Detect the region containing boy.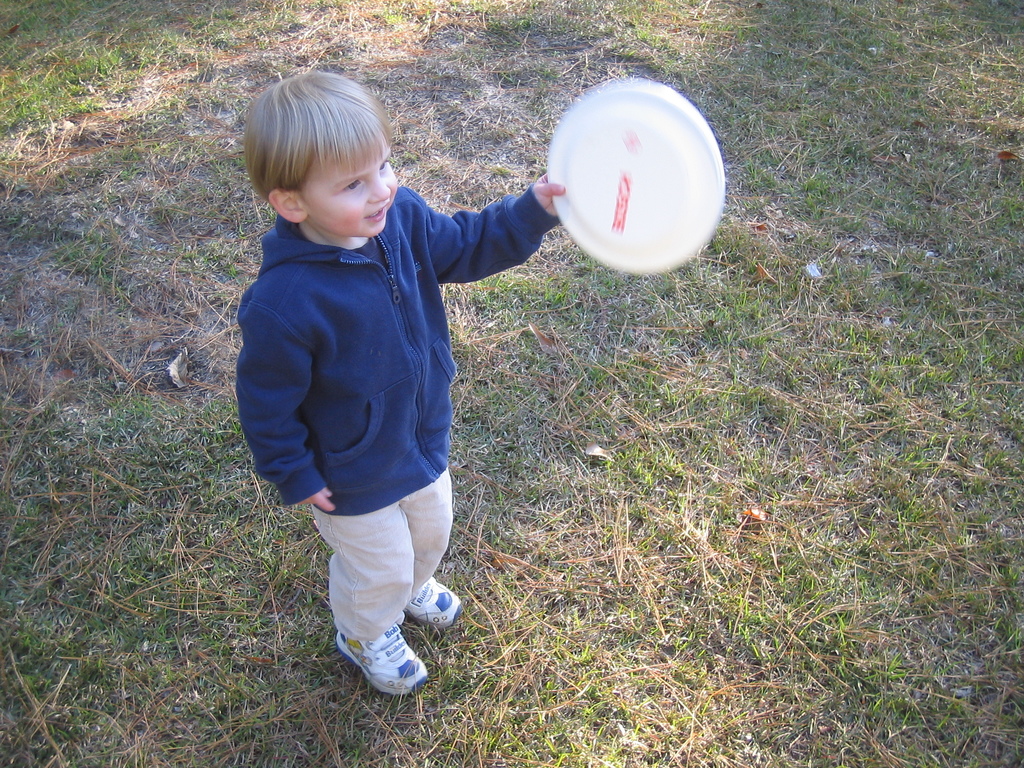
211 40 577 705.
